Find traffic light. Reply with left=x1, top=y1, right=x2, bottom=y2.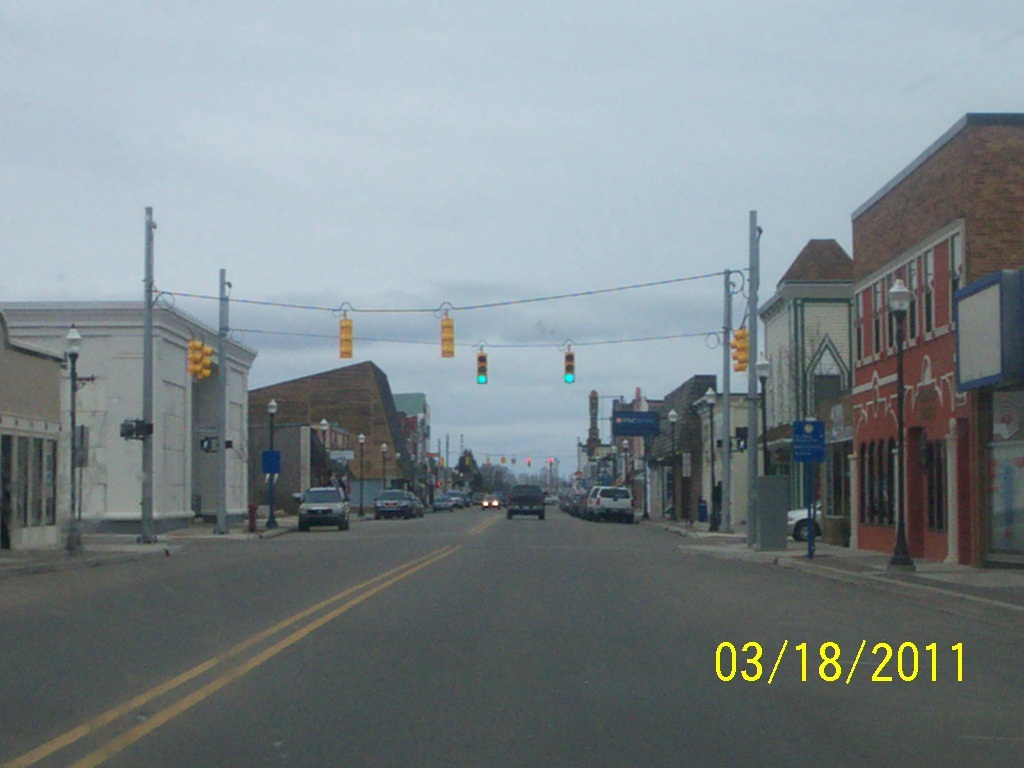
left=339, top=309, right=355, bottom=362.
